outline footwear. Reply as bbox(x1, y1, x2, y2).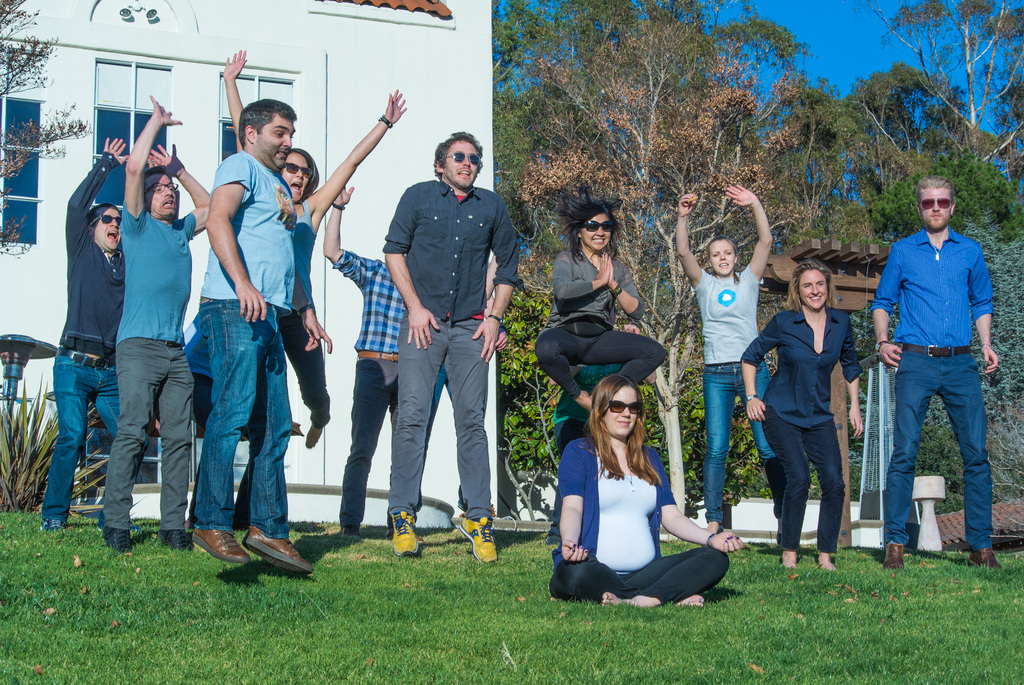
bbox(191, 524, 252, 564).
